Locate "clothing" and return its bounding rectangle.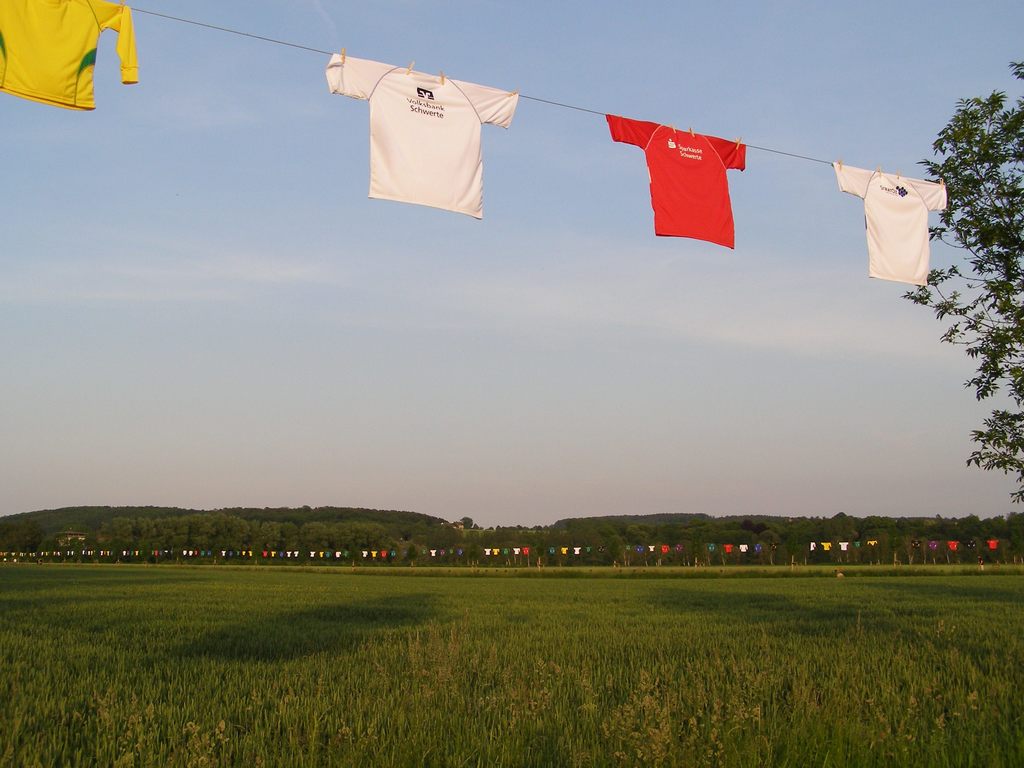
[left=828, top=167, right=948, bottom=291].
